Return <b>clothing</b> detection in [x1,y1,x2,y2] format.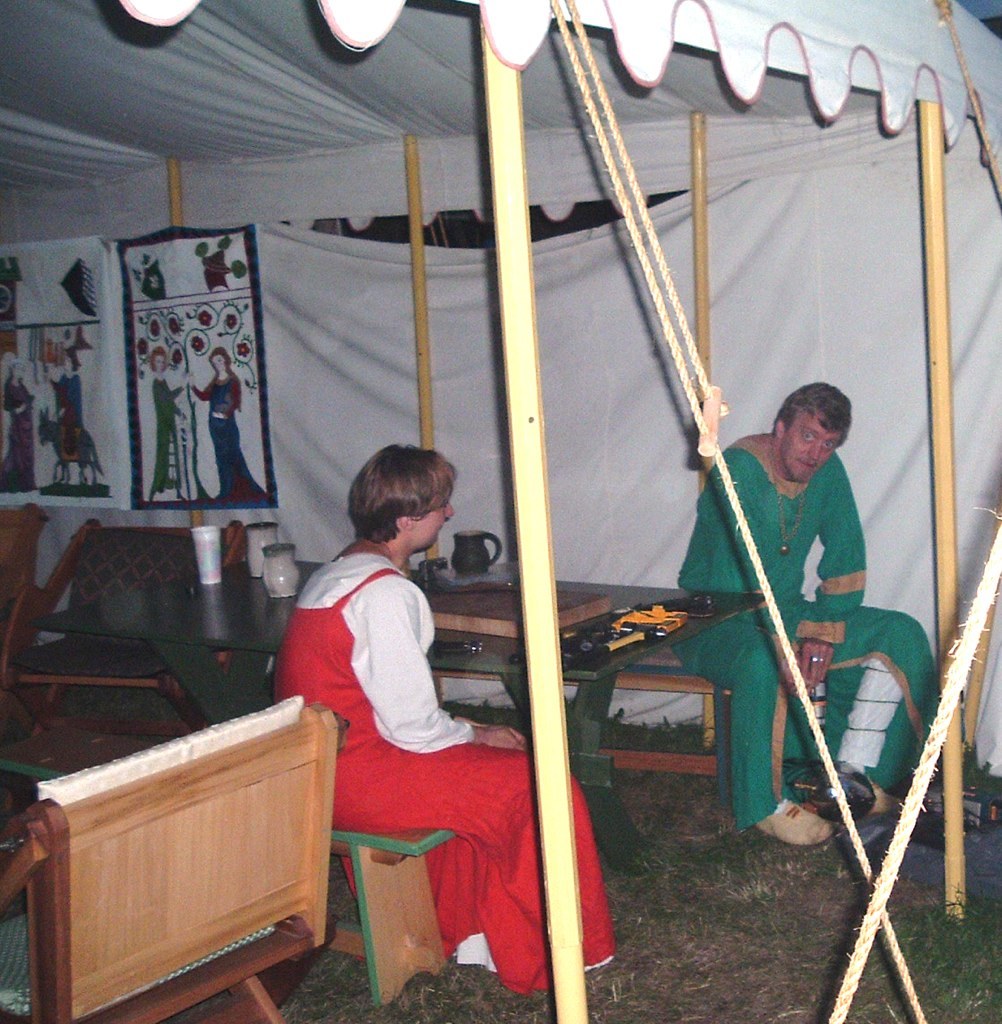
[146,377,191,505].
